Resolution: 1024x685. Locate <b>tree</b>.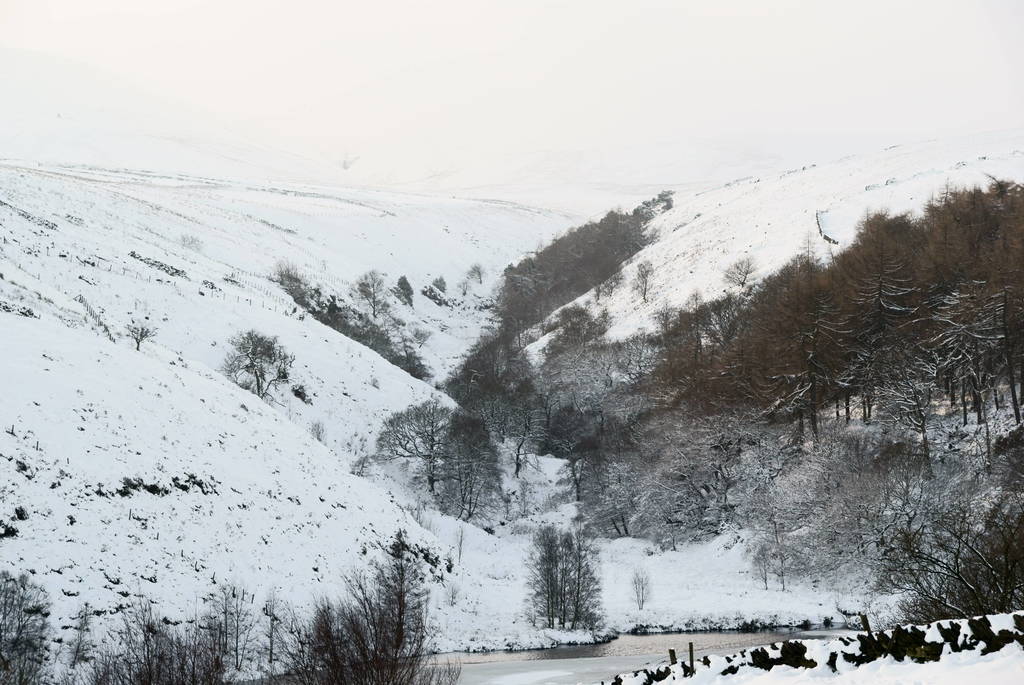
select_region(229, 331, 285, 403).
